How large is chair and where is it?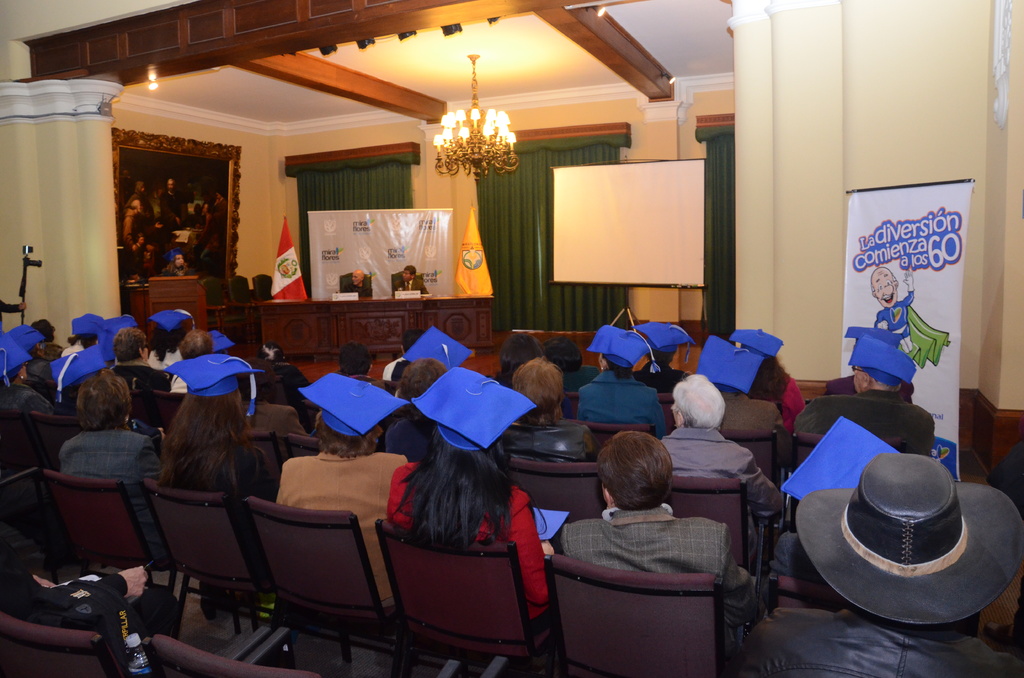
Bounding box: region(230, 276, 253, 301).
